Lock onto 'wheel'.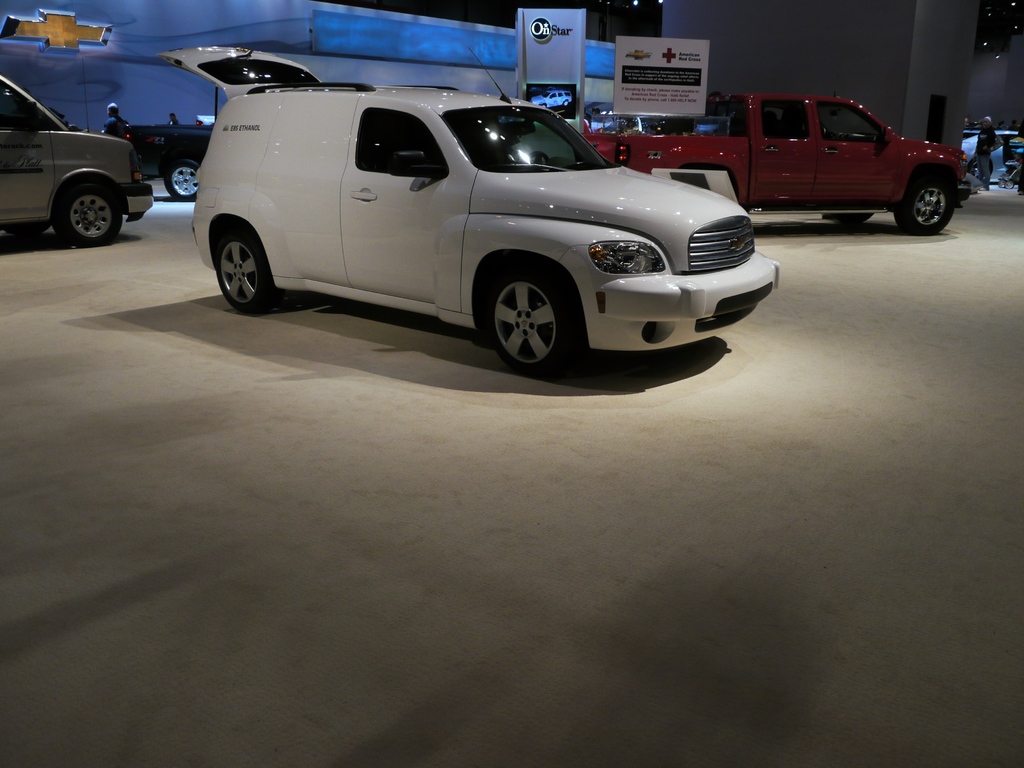
Locked: bbox=[970, 163, 981, 184].
